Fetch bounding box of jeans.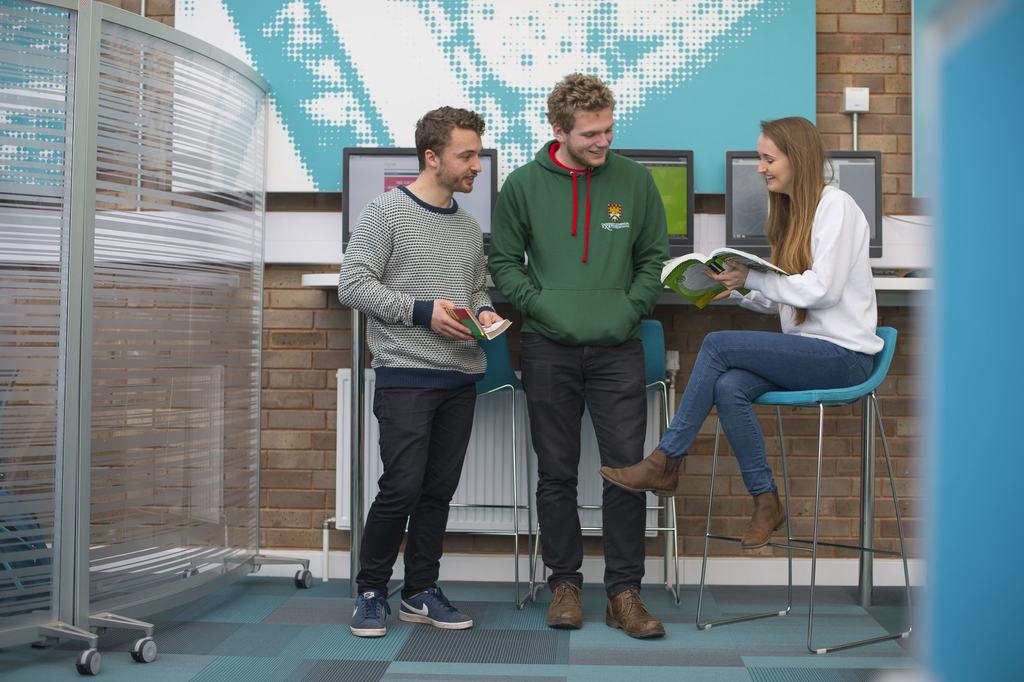
Bbox: {"left": 664, "top": 324, "right": 849, "bottom": 548}.
